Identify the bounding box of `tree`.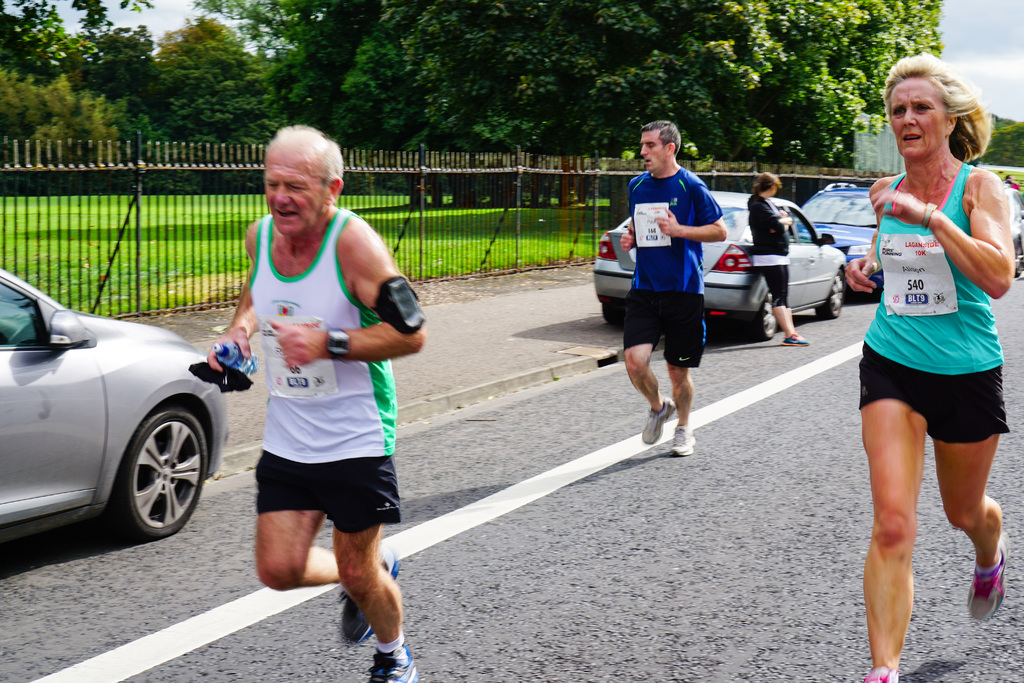
<region>0, 58, 140, 178</region>.
